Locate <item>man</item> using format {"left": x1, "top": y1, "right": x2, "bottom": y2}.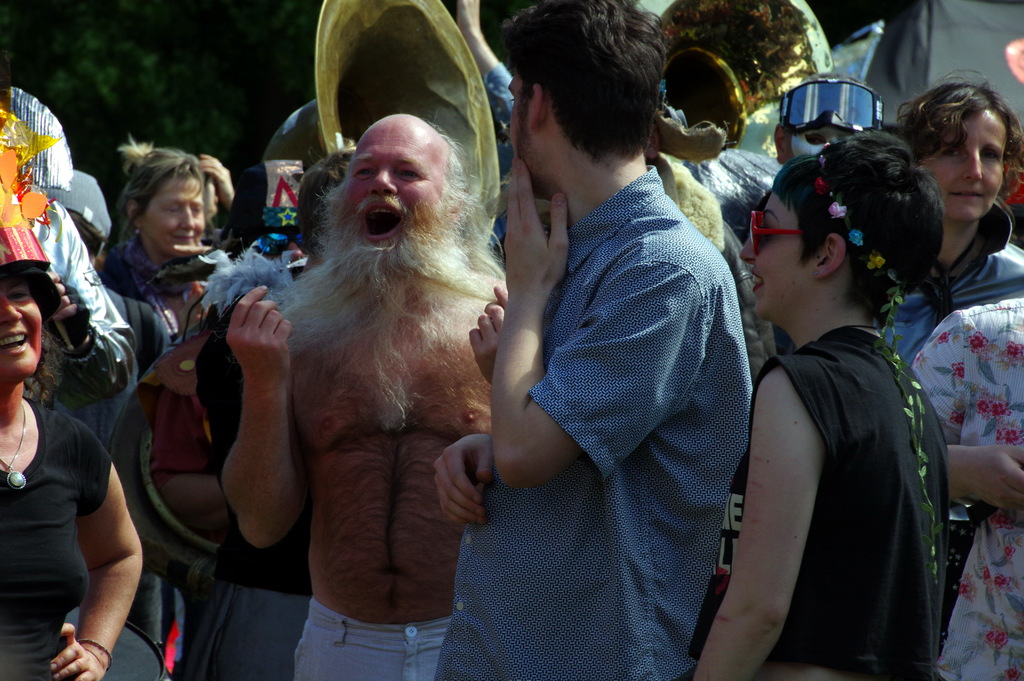
{"left": 227, "top": 112, "right": 509, "bottom": 680}.
